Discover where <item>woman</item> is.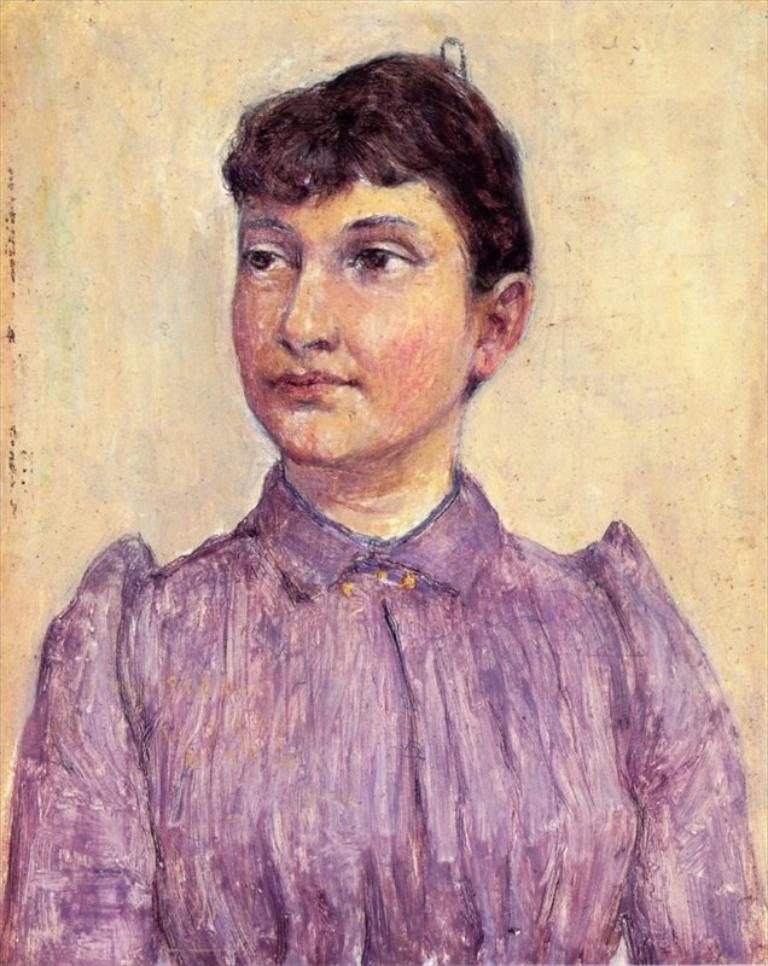
Discovered at 27/64/674/958.
